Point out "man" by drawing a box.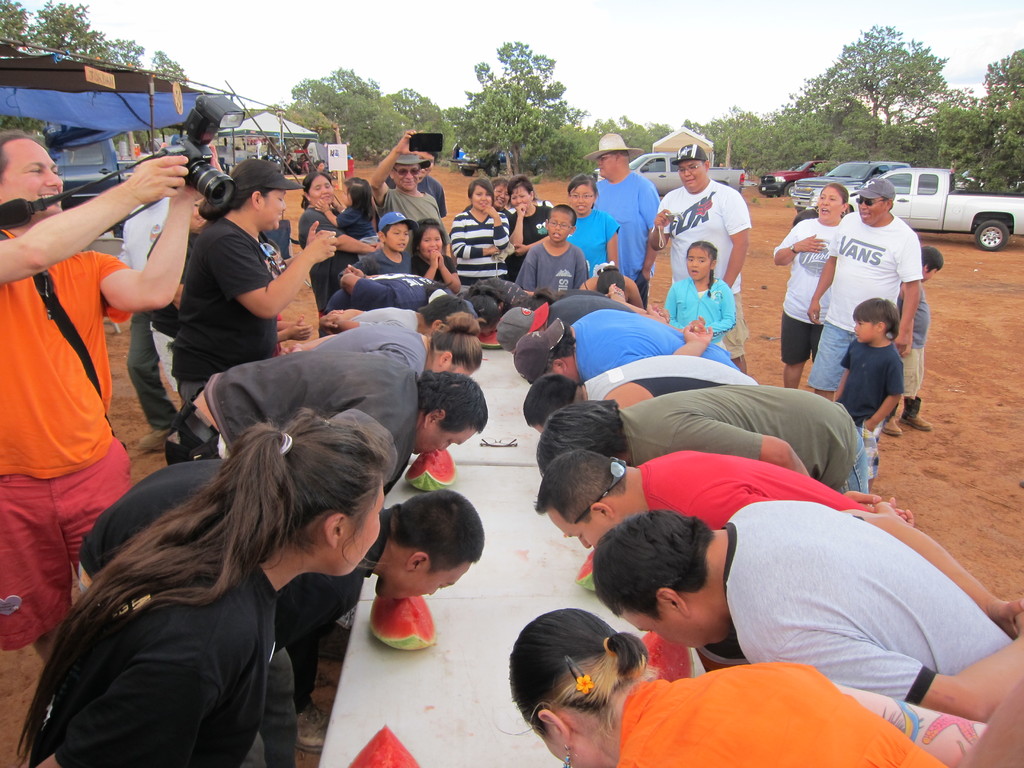
bbox=[163, 349, 488, 753].
